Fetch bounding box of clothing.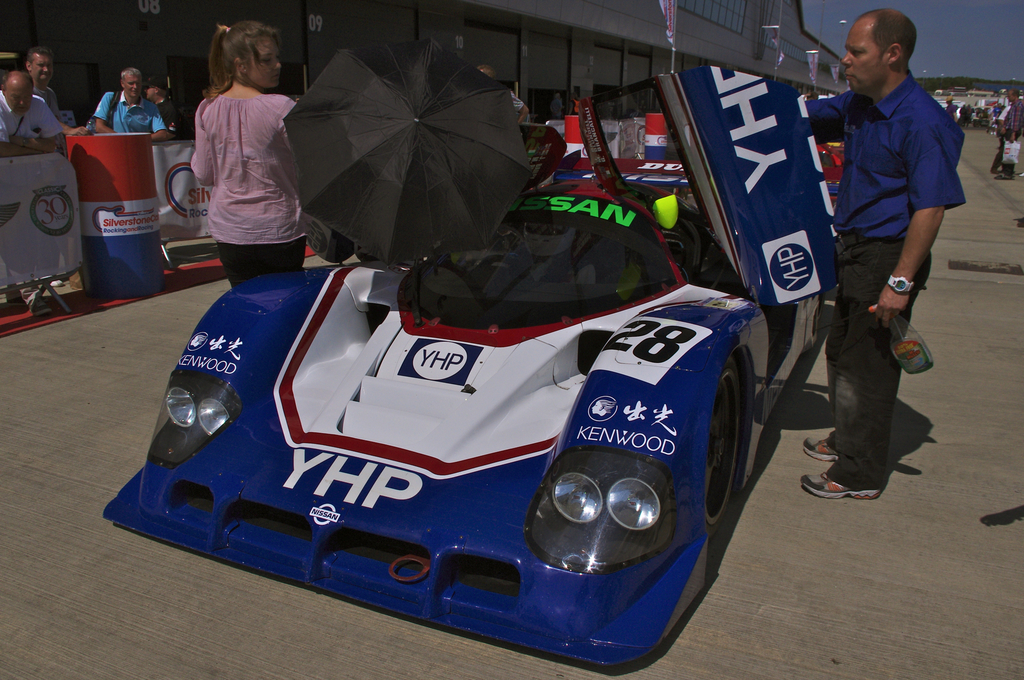
Bbox: [86, 79, 168, 129].
